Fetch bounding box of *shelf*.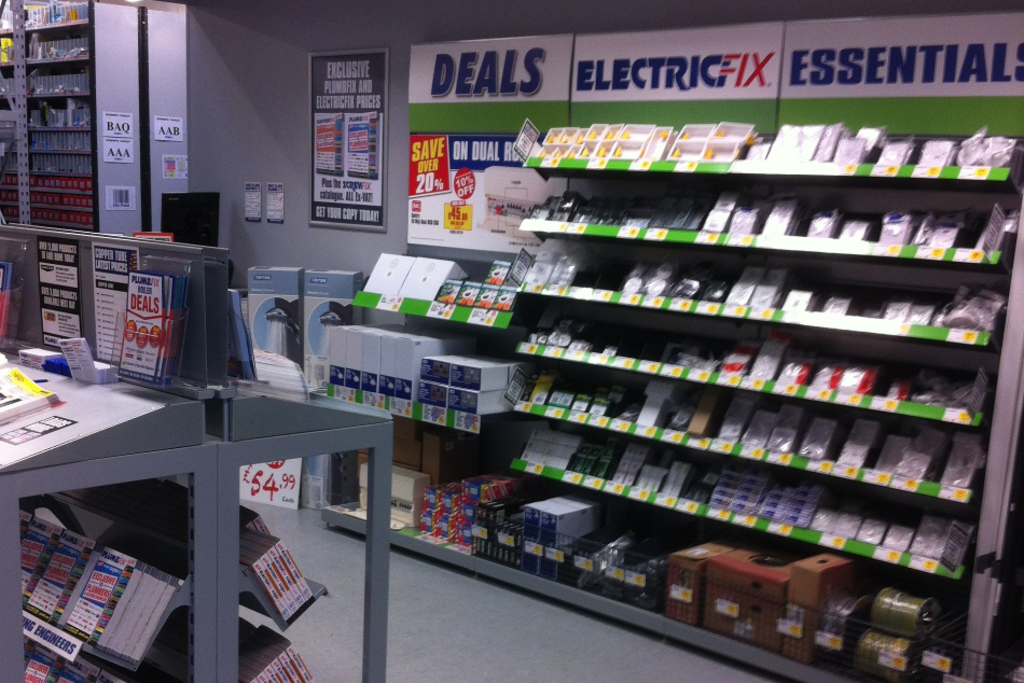
Bbox: select_region(0, 129, 99, 158).
